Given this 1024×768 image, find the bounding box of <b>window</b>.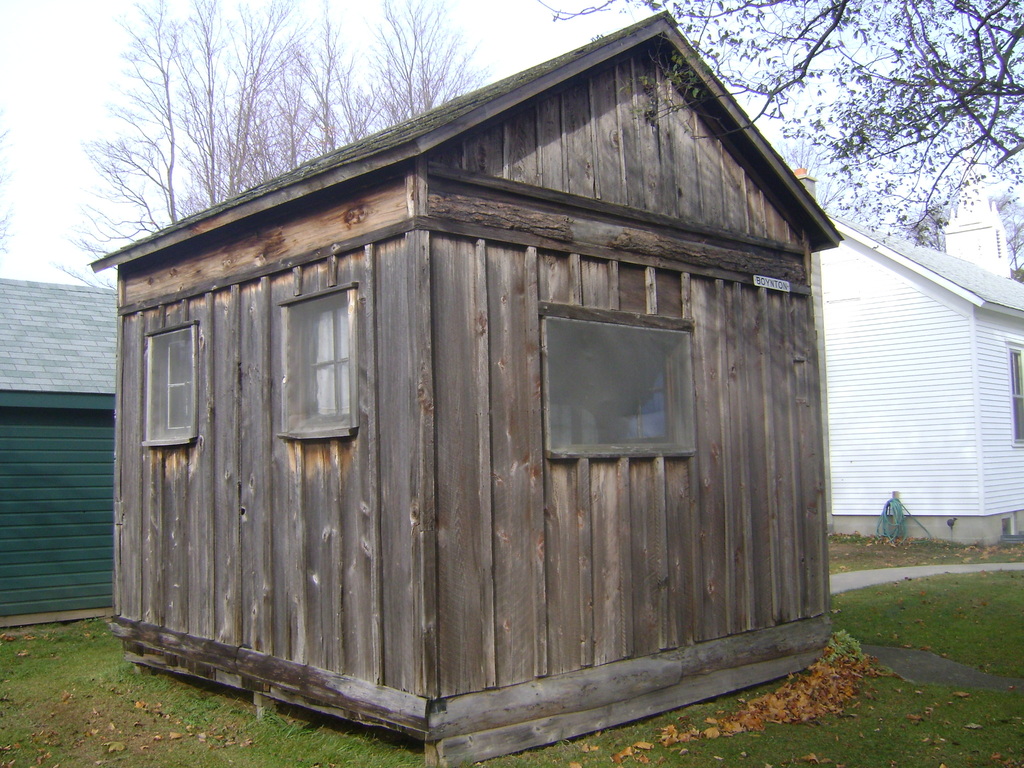
[139, 328, 197, 452].
